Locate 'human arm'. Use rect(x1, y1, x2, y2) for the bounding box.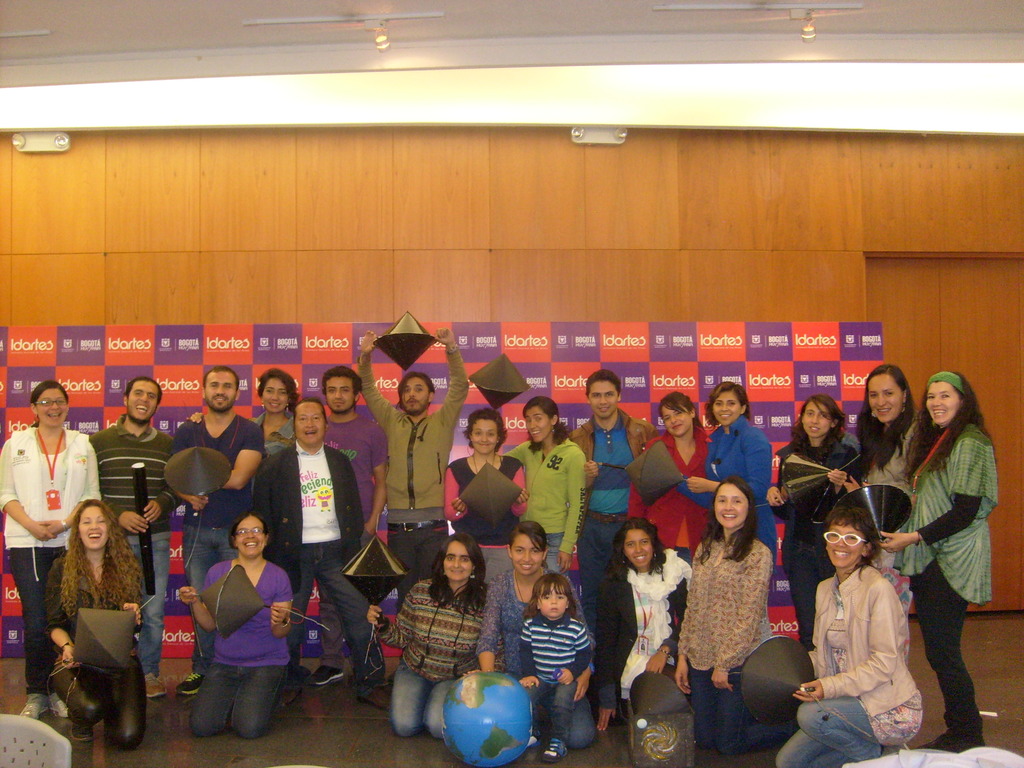
rect(439, 324, 470, 431).
